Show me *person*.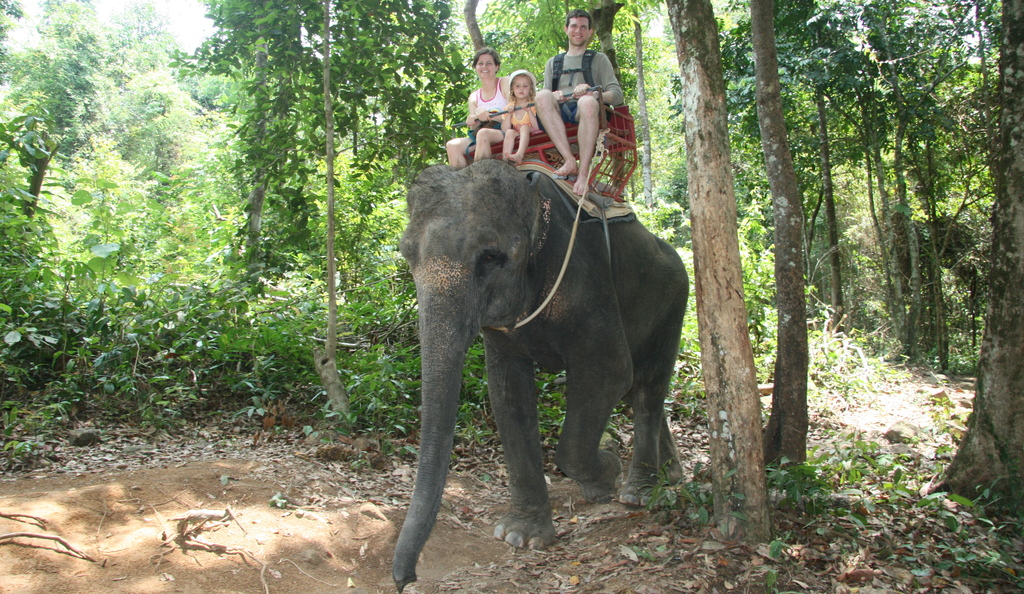
*person* is here: region(499, 61, 547, 159).
